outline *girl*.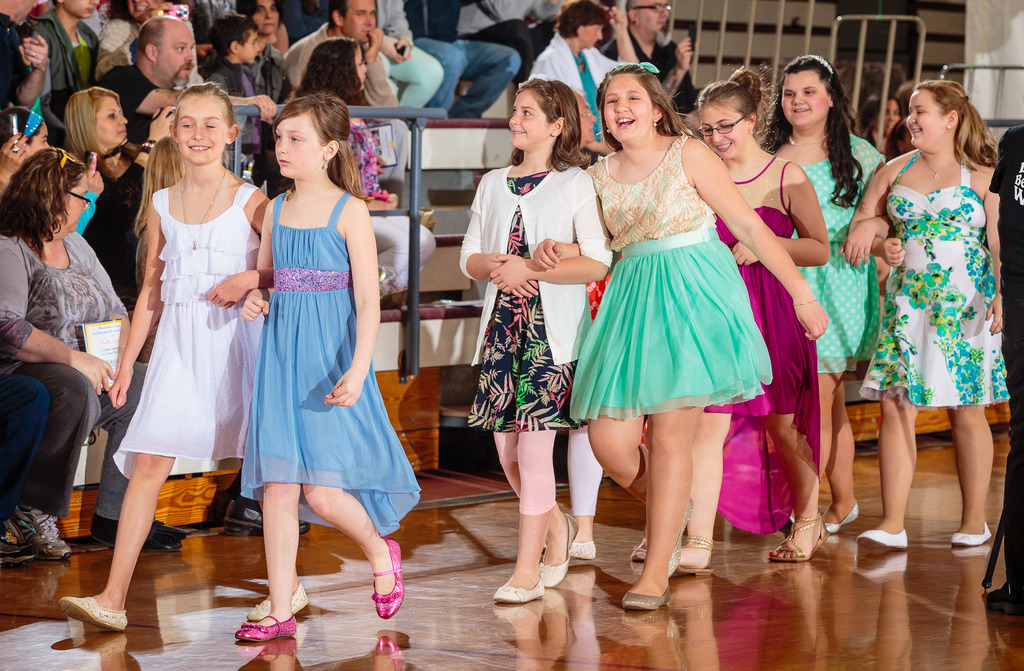
Outline: BBox(60, 83, 307, 633).
